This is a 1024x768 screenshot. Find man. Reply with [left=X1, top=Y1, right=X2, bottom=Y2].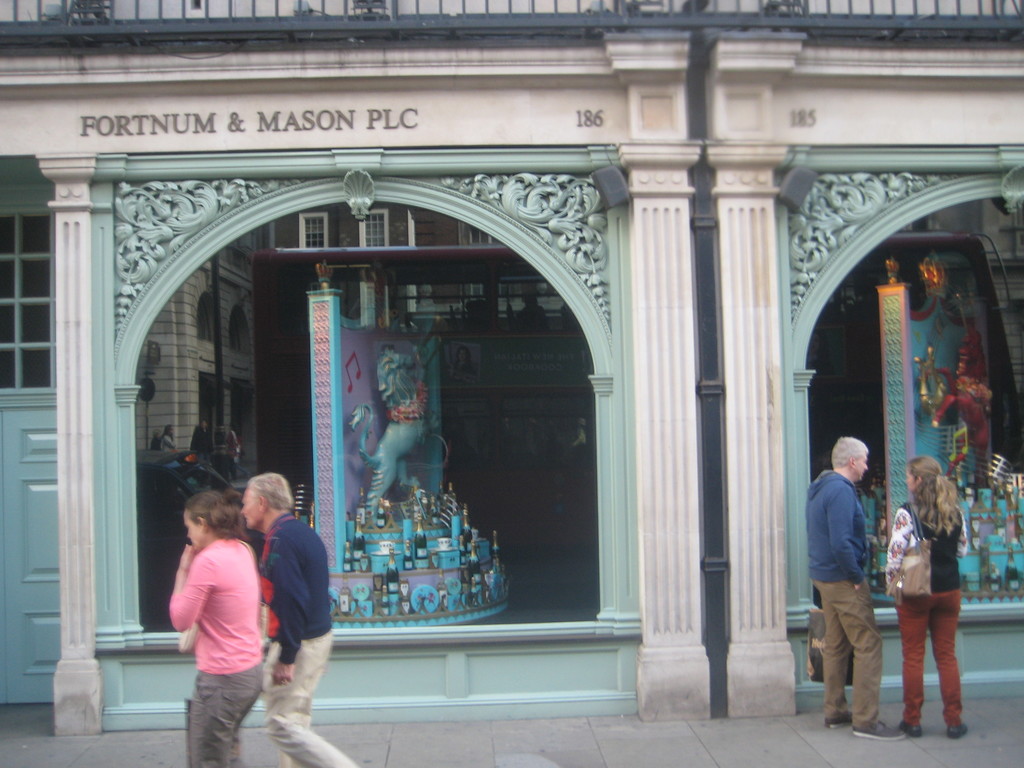
[left=803, top=436, right=910, bottom=744].
